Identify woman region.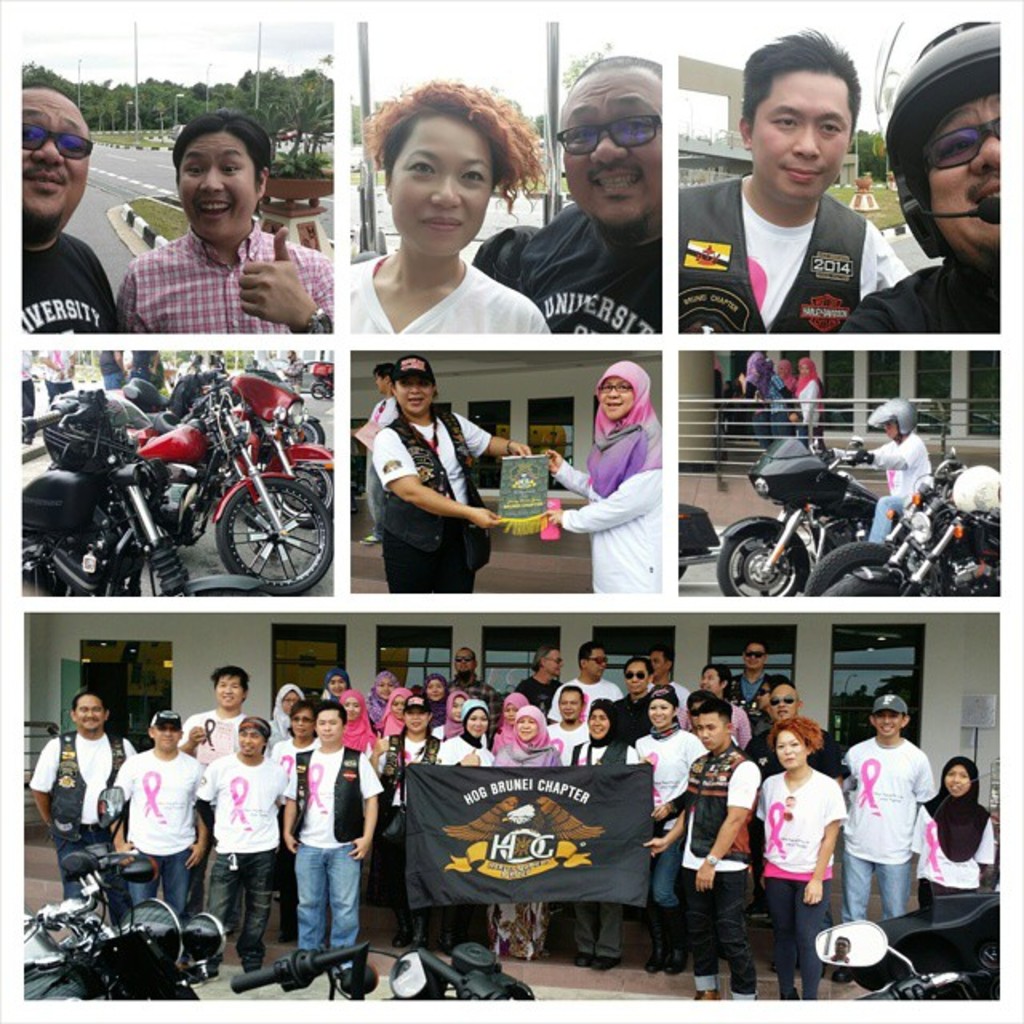
Region: (538, 362, 664, 592).
